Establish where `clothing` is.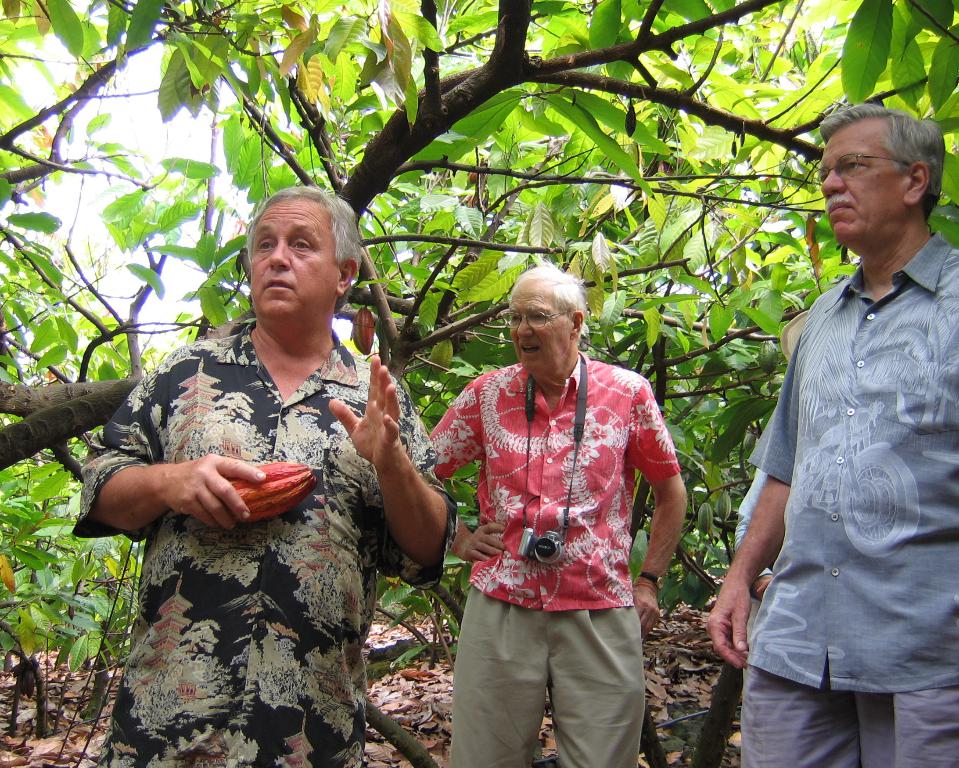
Established at 73 330 456 767.
